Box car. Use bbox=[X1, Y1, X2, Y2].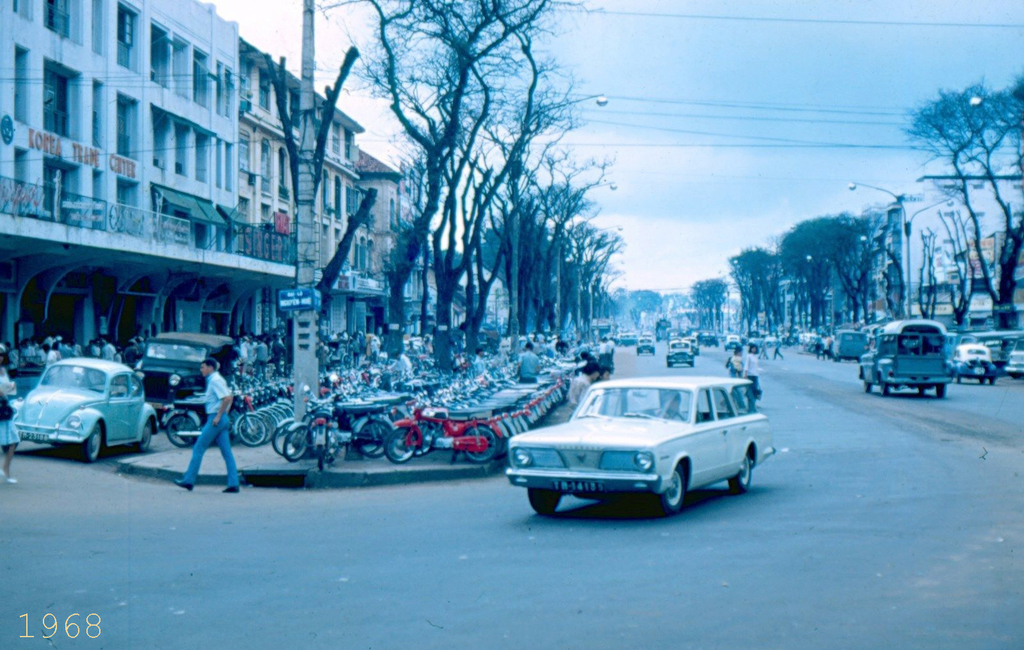
bbox=[10, 357, 157, 461].
